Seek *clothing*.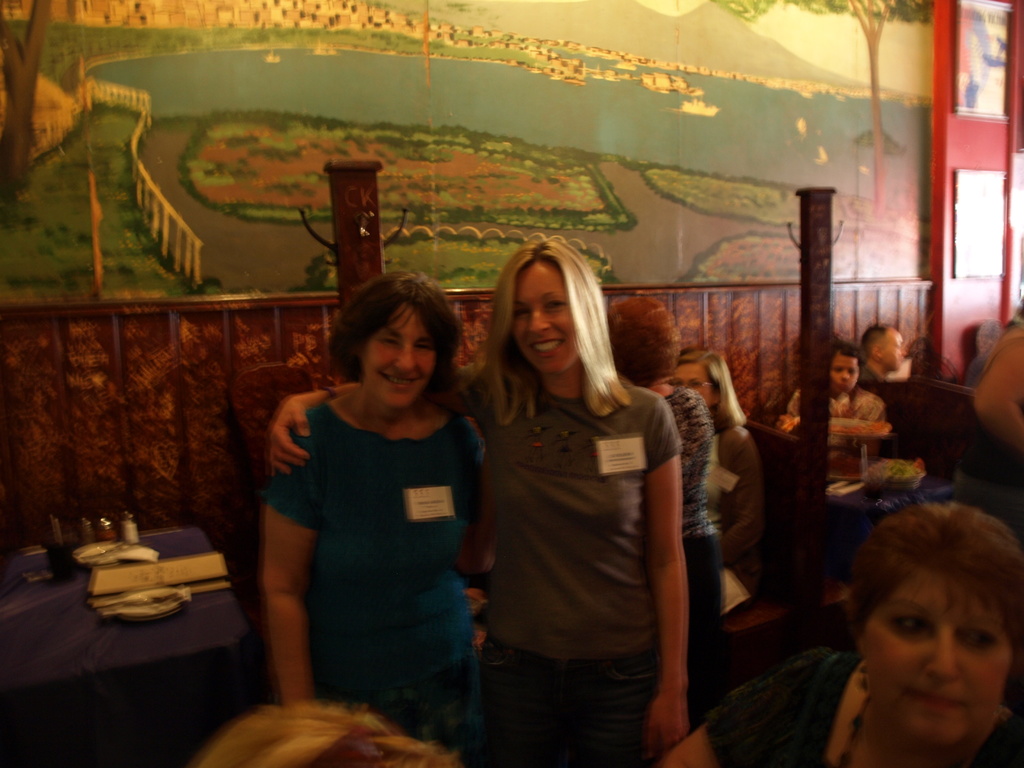
(left=957, top=349, right=989, bottom=385).
